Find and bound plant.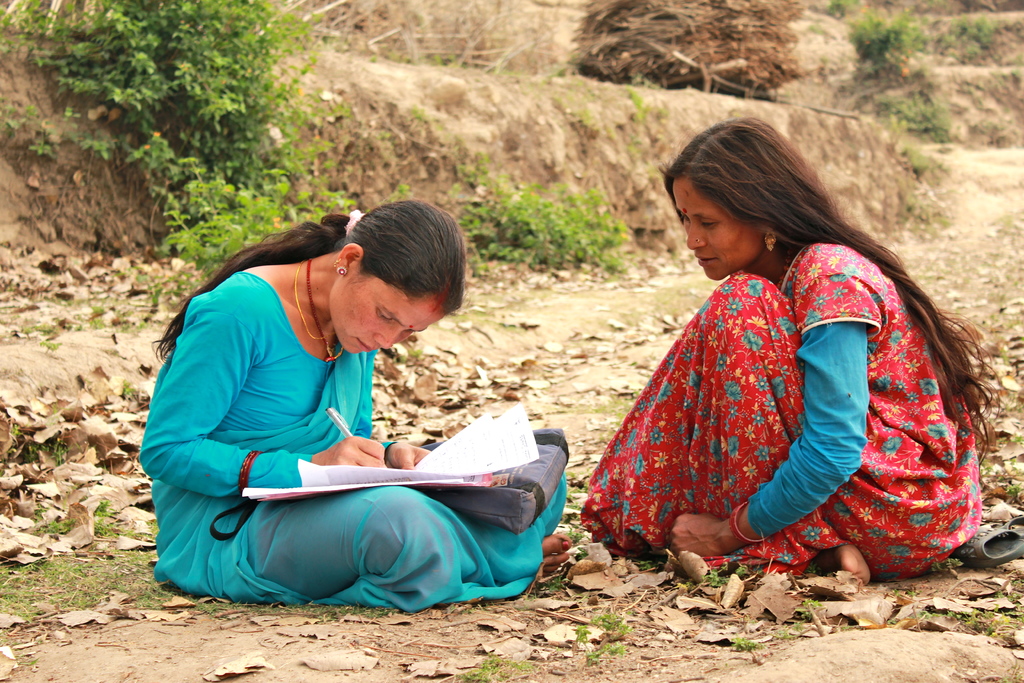
Bound: crop(392, 181, 410, 199).
